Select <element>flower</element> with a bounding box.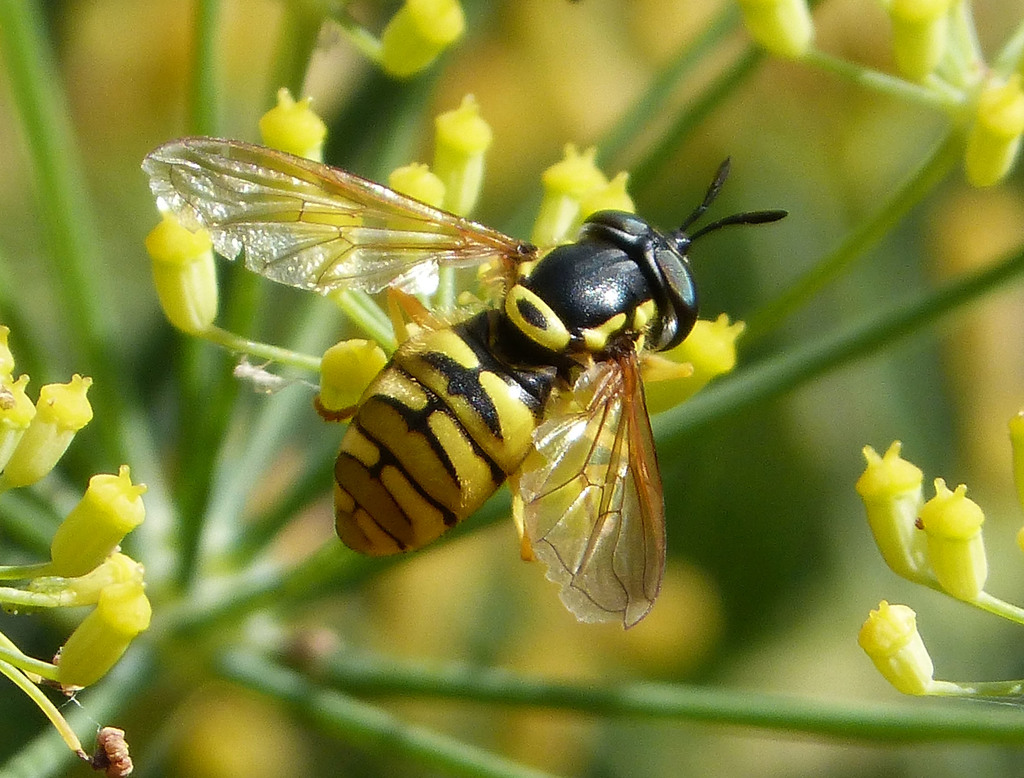
box(922, 466, 991, 603).
